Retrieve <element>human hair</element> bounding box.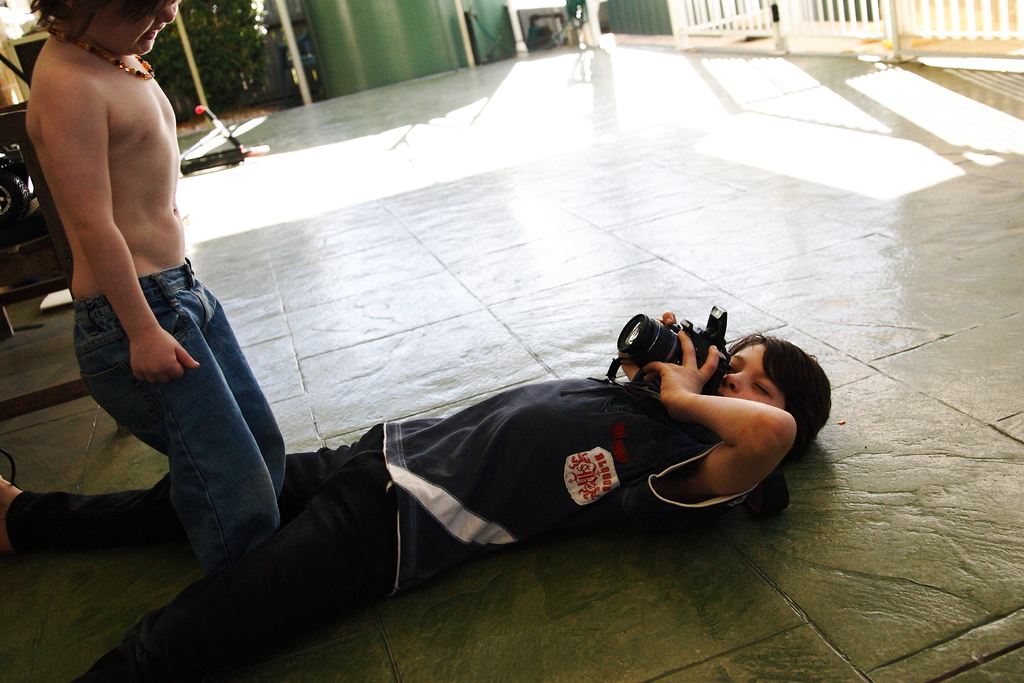
Bounding box: region(27, 0, 183, 42).
